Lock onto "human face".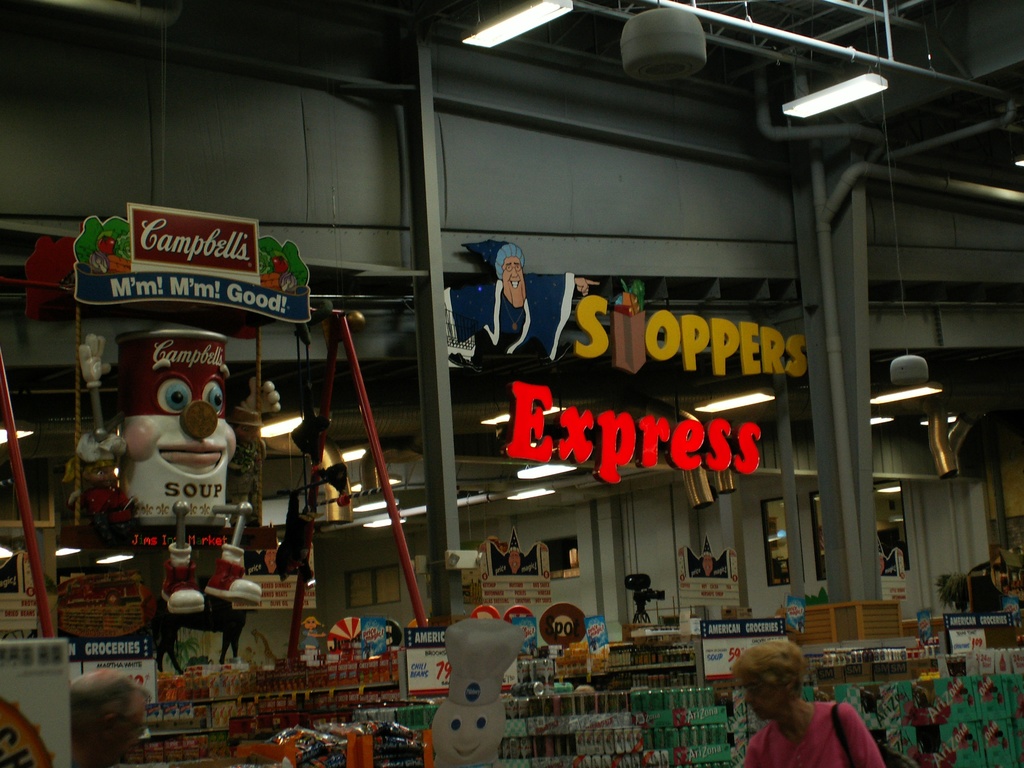
Locked: crop(502, 257, 525, 307).
